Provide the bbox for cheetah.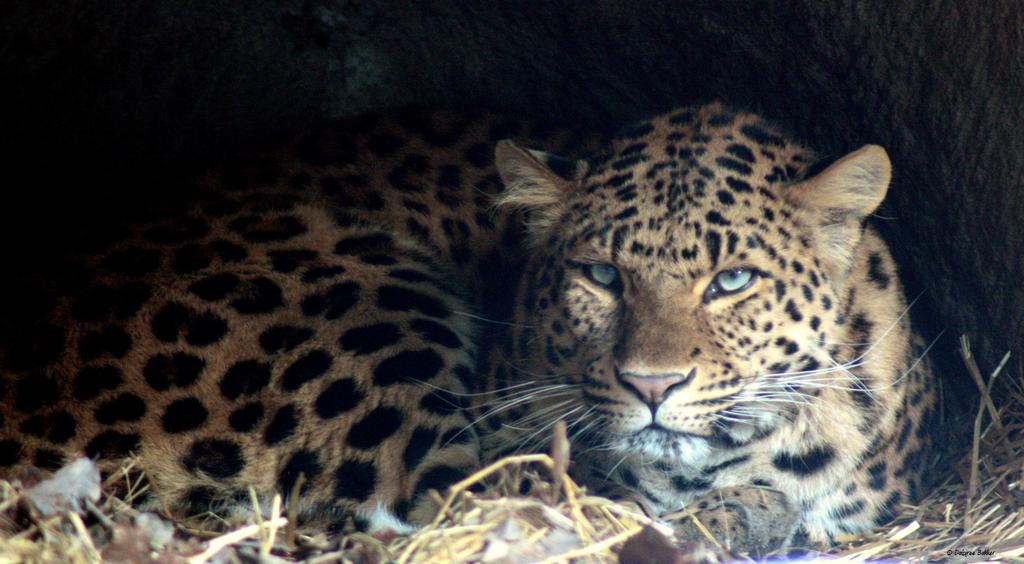
select_region(0, 99, 947, 544).
